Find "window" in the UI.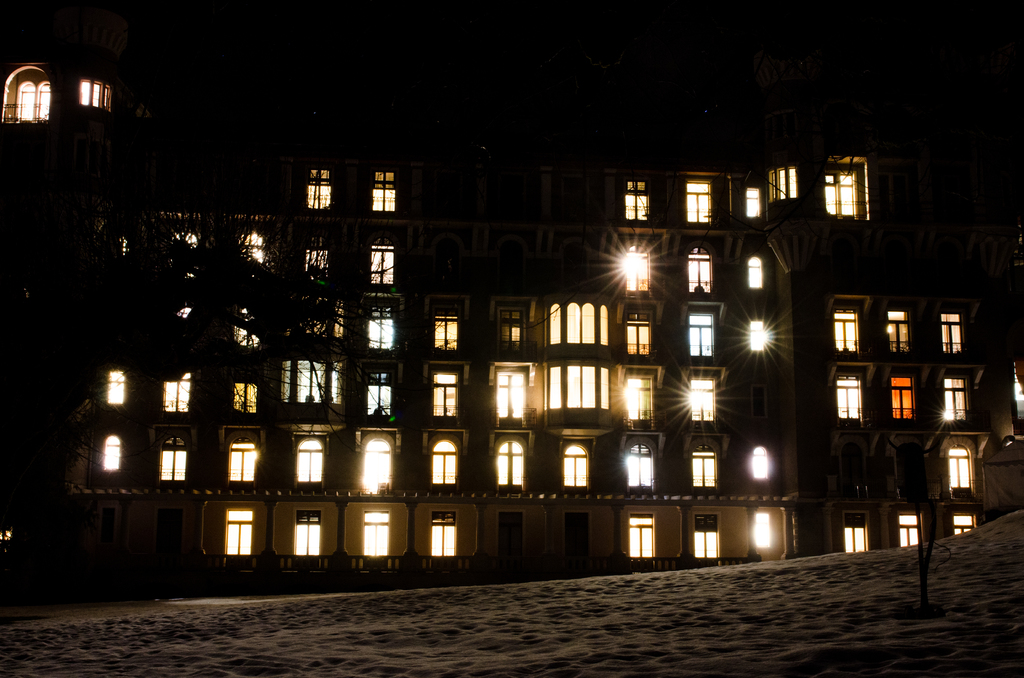
UI element at bbox(223, 442, 257, 479).
